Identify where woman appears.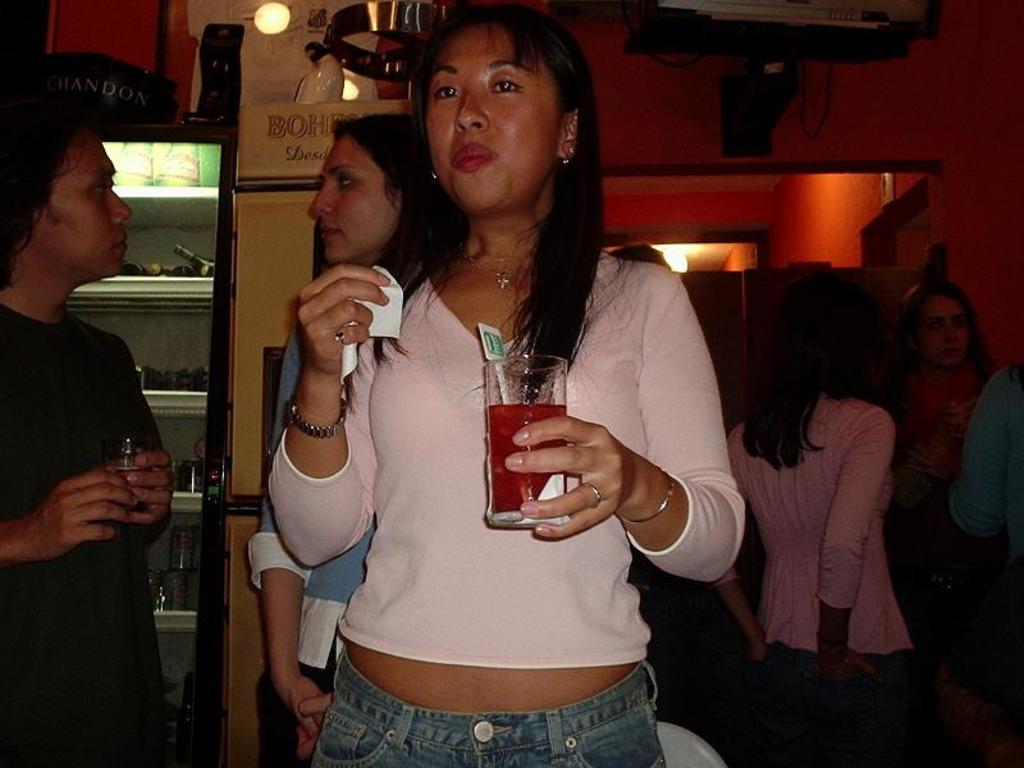
Appears at {"left": 244, "top": 119, "right": 471, "bottom": 767}.
